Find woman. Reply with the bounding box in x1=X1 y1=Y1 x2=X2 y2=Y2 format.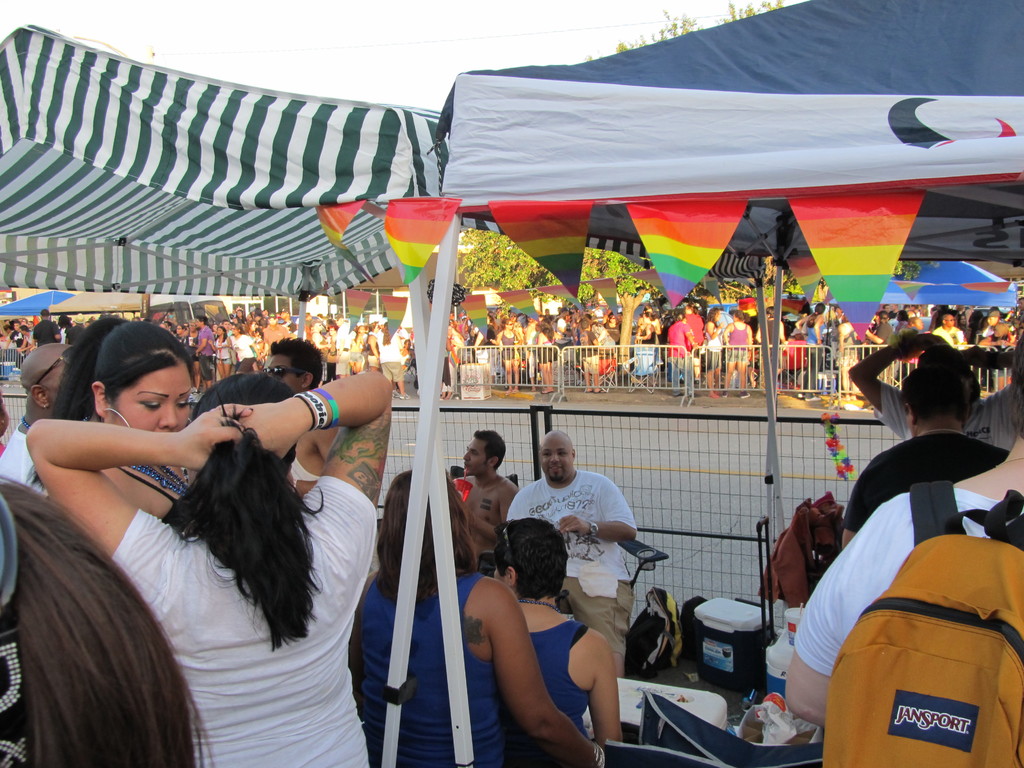
x1=253 y1=307 x2=264 y2=321.
